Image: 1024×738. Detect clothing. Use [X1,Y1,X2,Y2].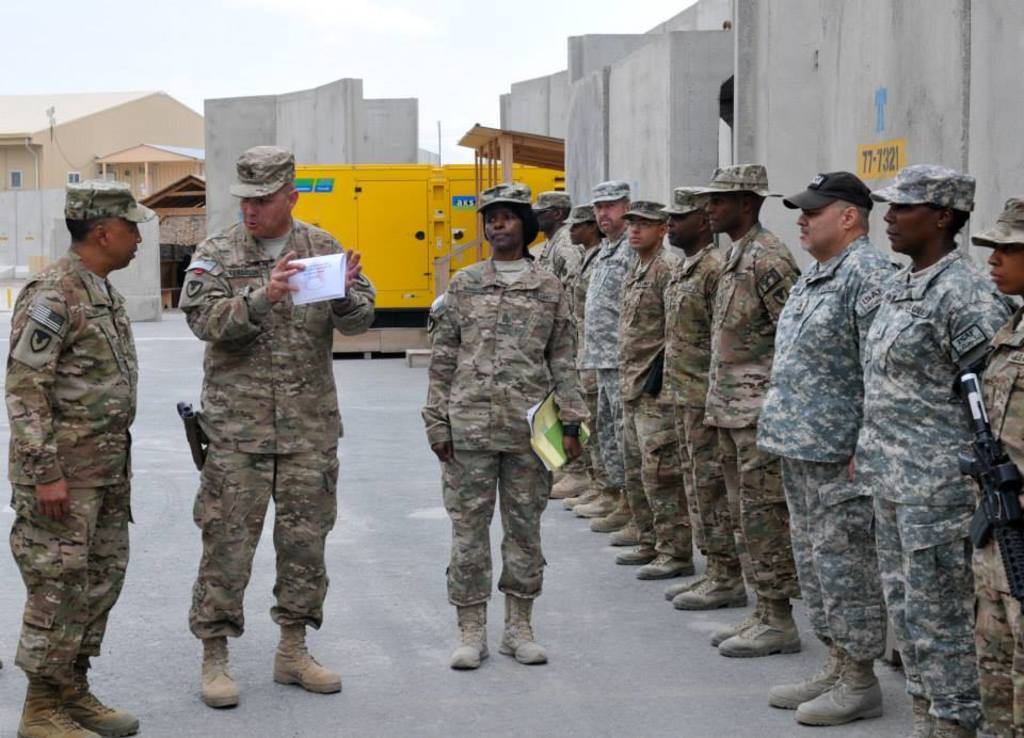
[150,164,347,676].
